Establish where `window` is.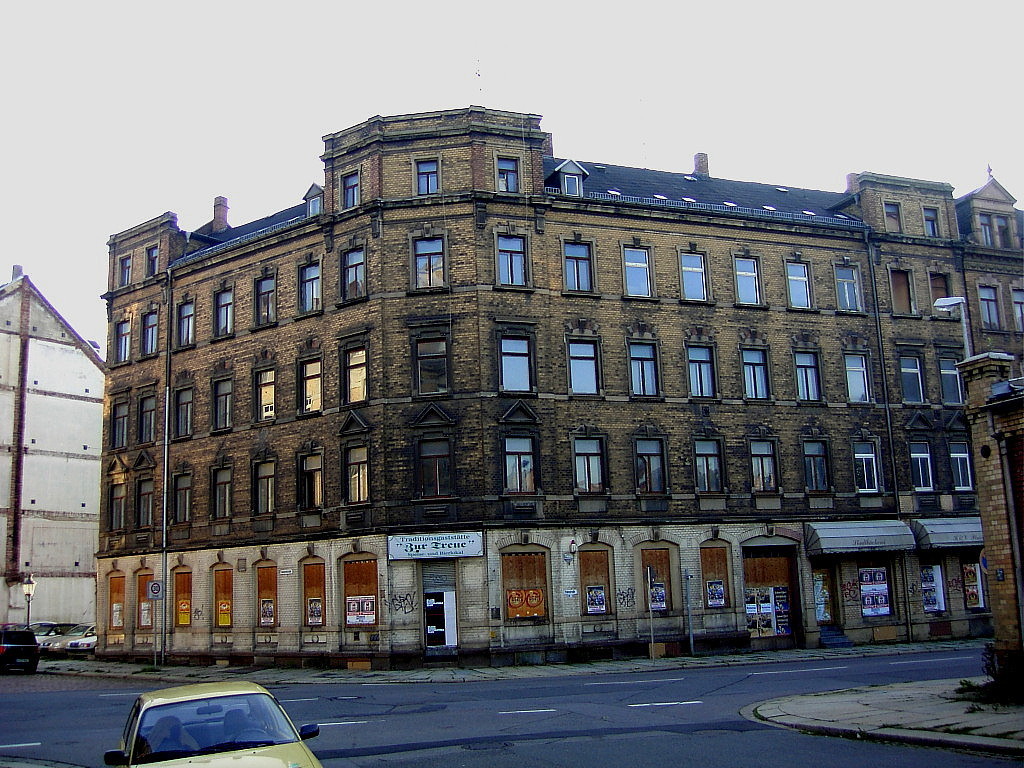
Established at 775 248 825 322.
